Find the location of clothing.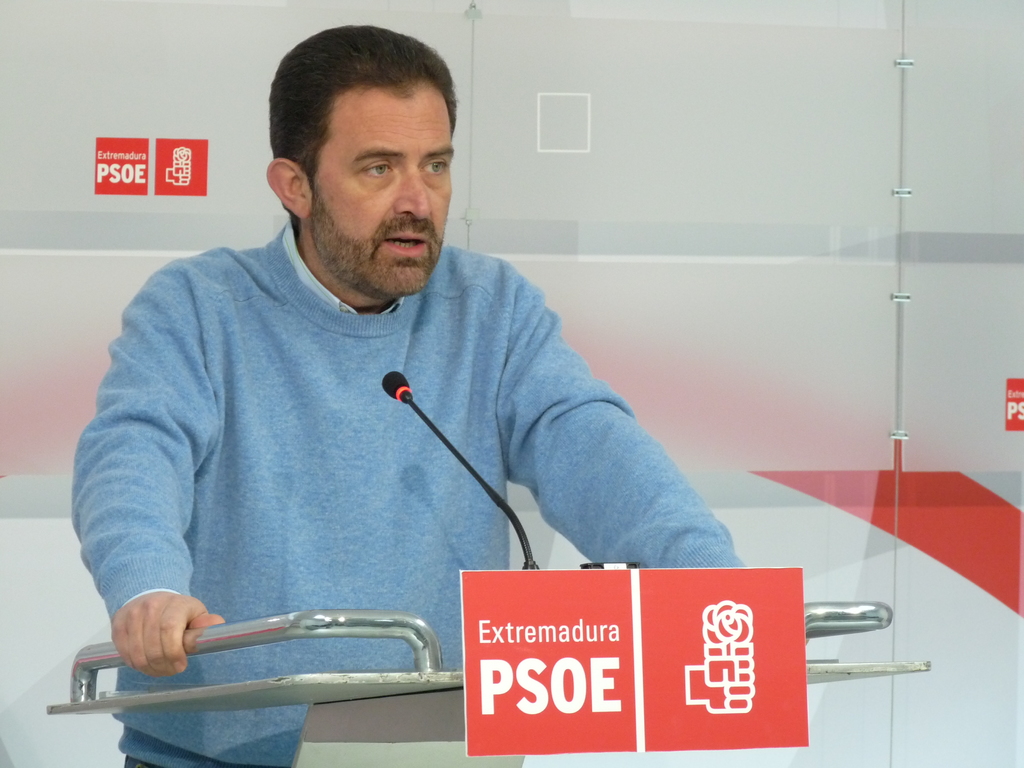
Location: {"left": 62, "top": 208, "right": 755, "bottom": 764}.
